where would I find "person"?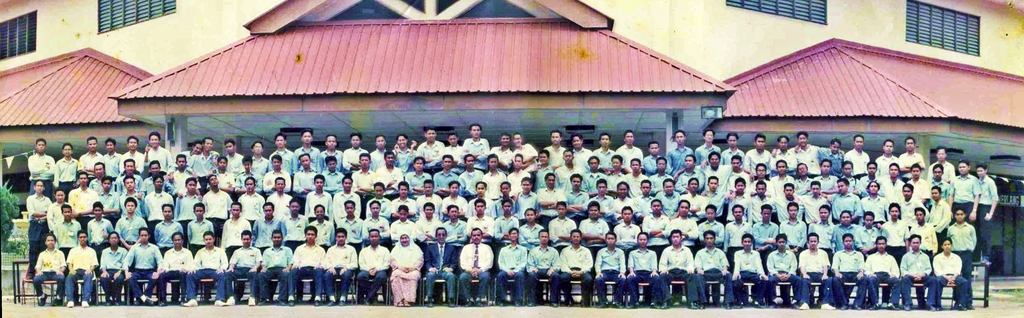
At left=187, top=236, right=223, bottom=310.
